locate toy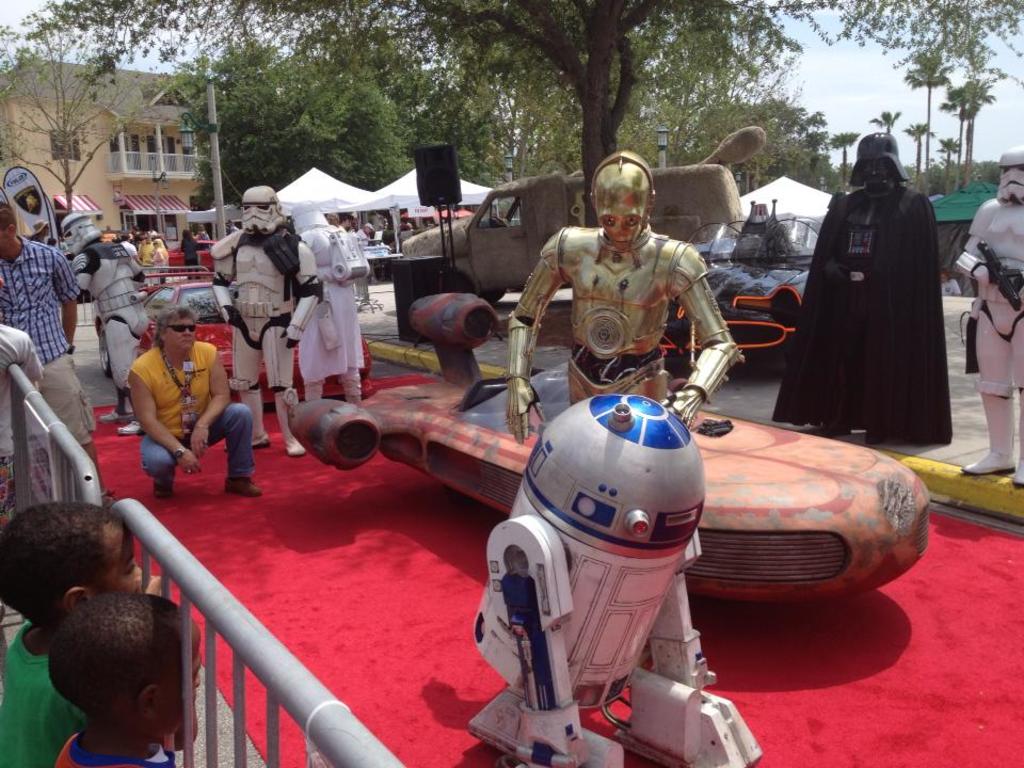
detection(465, 394, 759, 765)
